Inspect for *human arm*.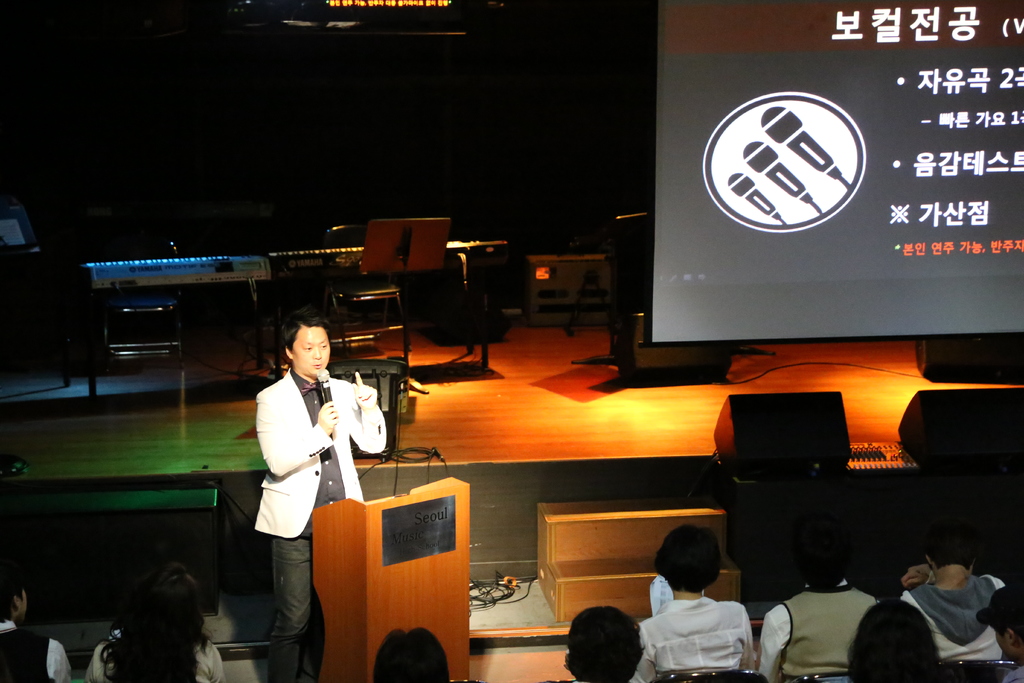
Inspection: rect(42, 636, 73, 682).
